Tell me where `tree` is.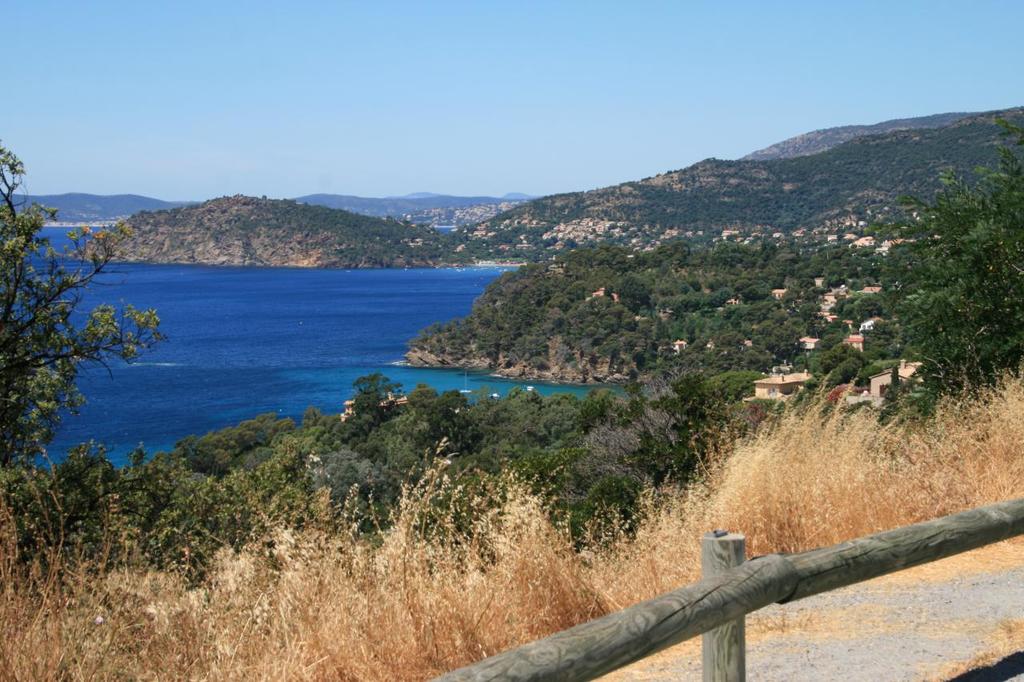
`tree` is at l=444, t=388, r=472, b=429.
